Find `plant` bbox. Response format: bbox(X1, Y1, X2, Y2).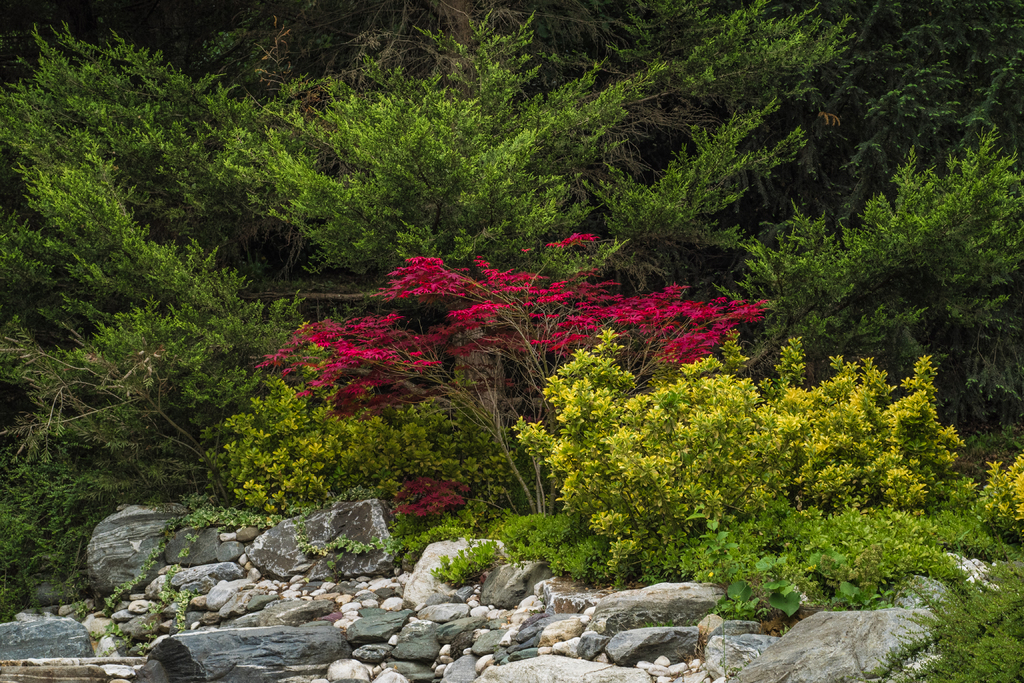
bbox(964, 438, 1022, 539).
